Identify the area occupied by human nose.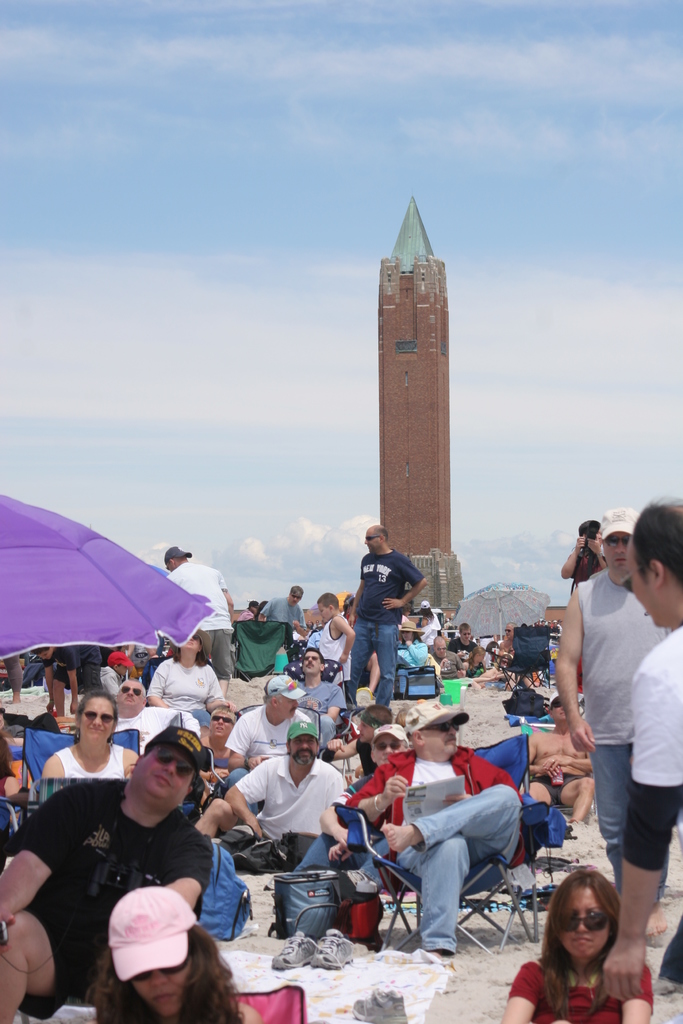
Area: 124,688,135,695.
